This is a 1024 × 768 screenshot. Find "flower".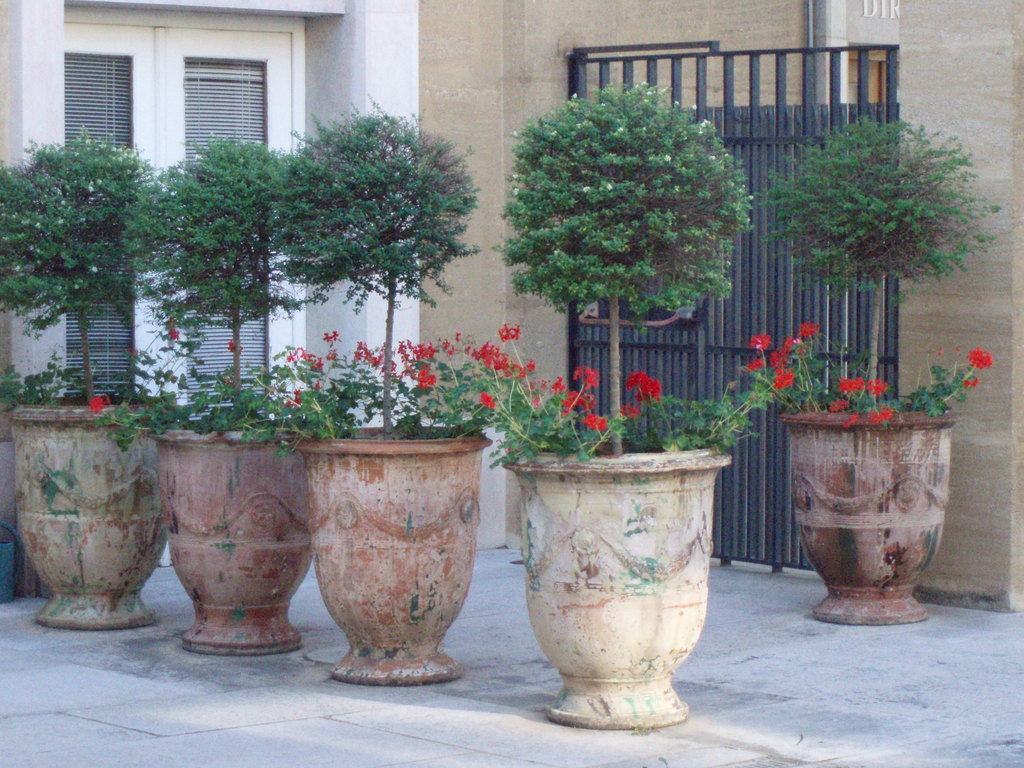
Bounding box: 627,371,664,405.
